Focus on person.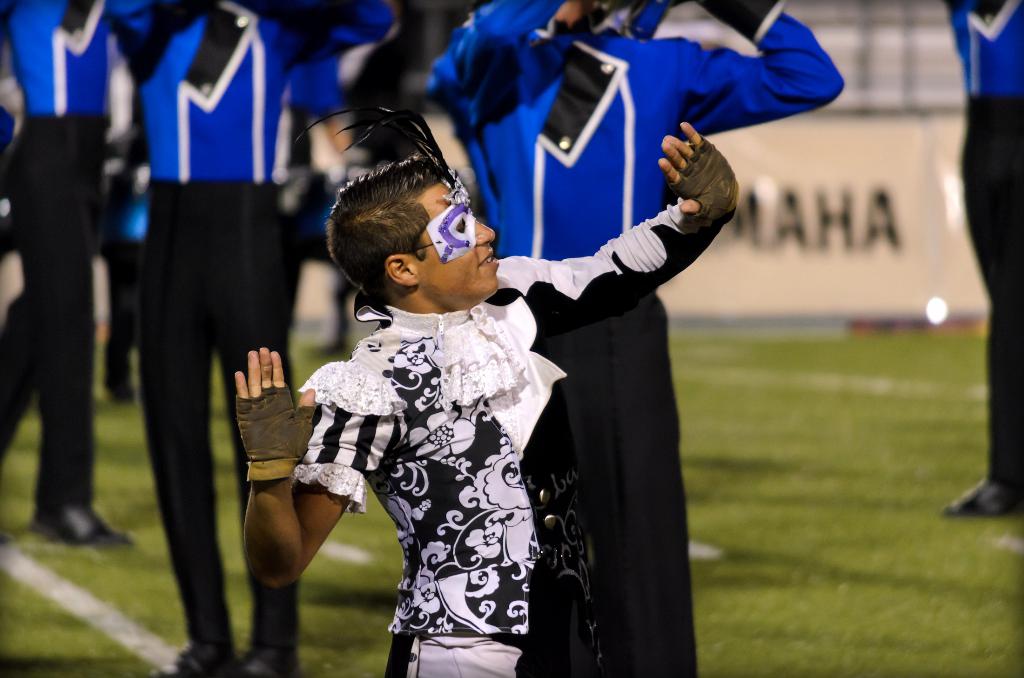
Focused at l=934, t=0, r=1023, b=515.
